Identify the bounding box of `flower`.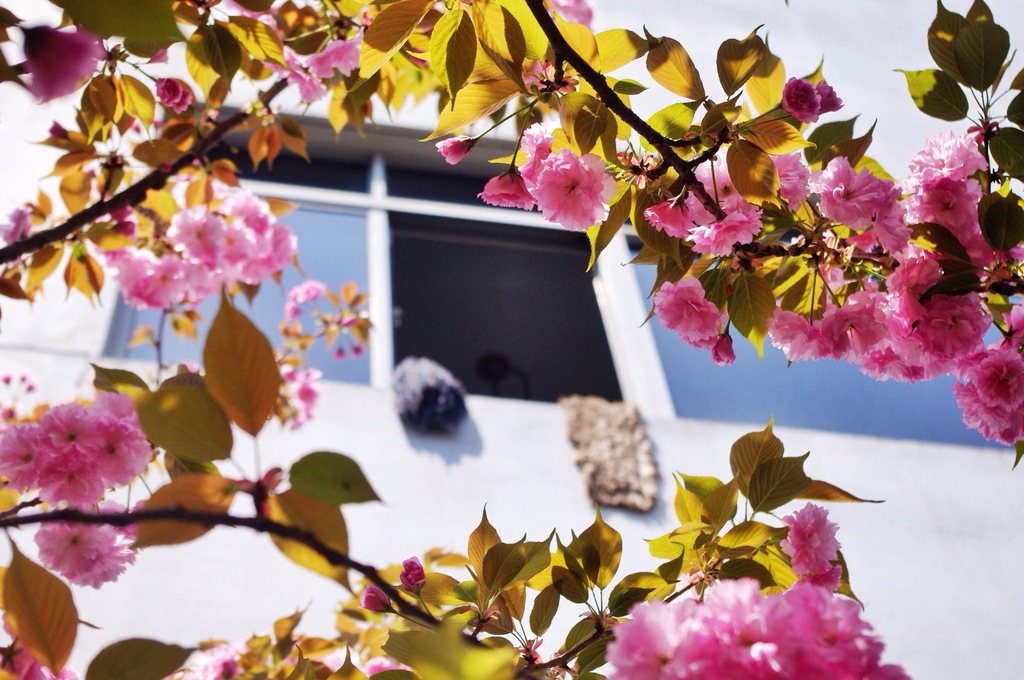
bbox=(954, 345, 1023, 449).
